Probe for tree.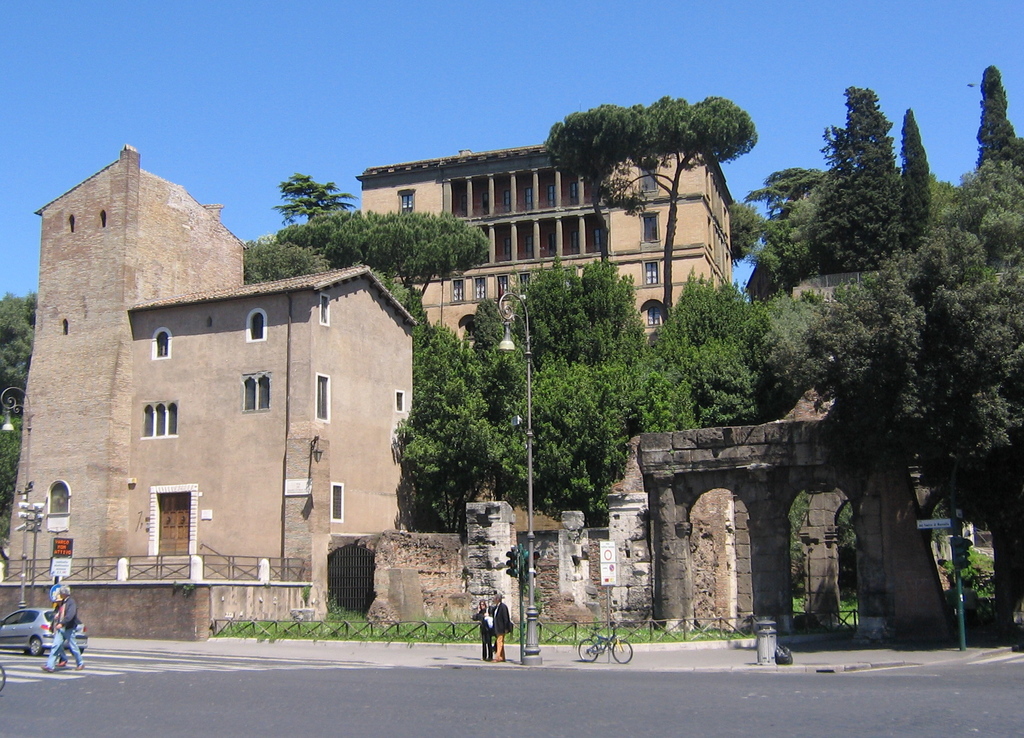
Probe result: (977,64,1023,169).
